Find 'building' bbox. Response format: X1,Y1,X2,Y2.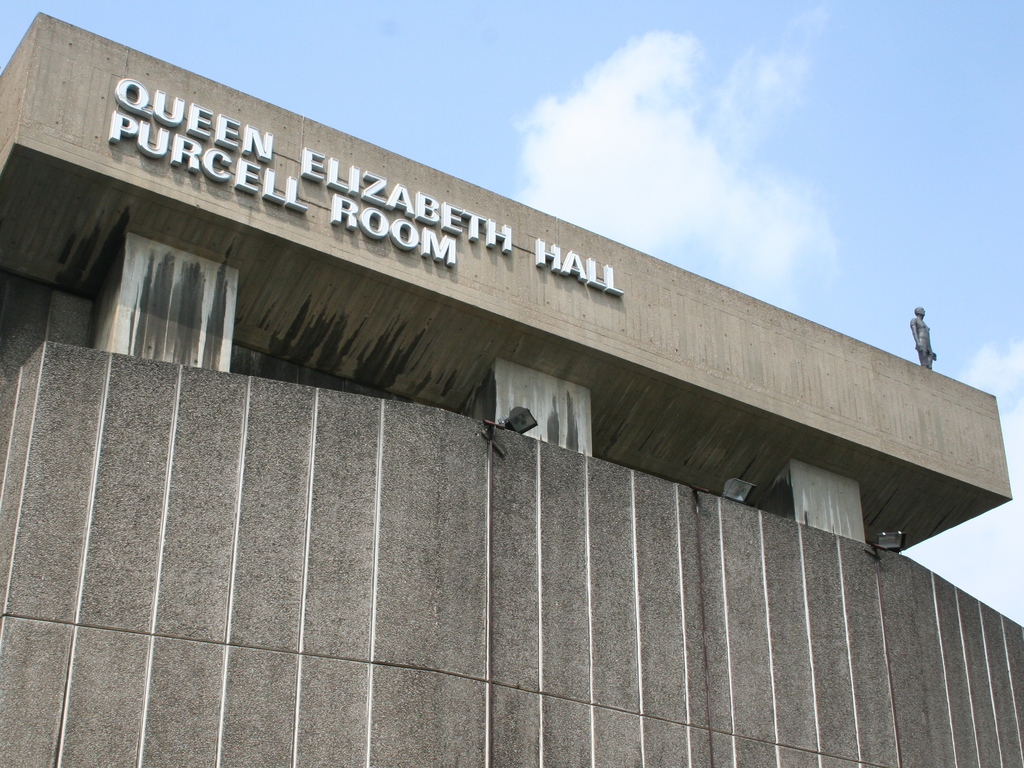
0,12,1023,767.
